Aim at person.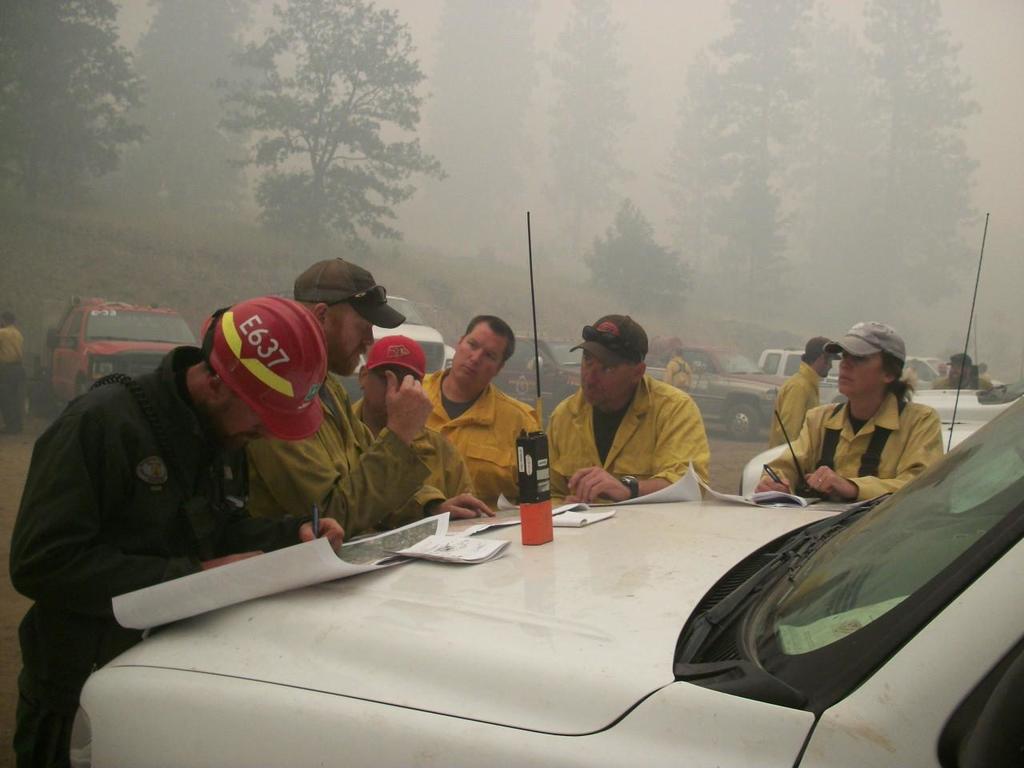
Aimed at locate(774, 338, 839, 448).
